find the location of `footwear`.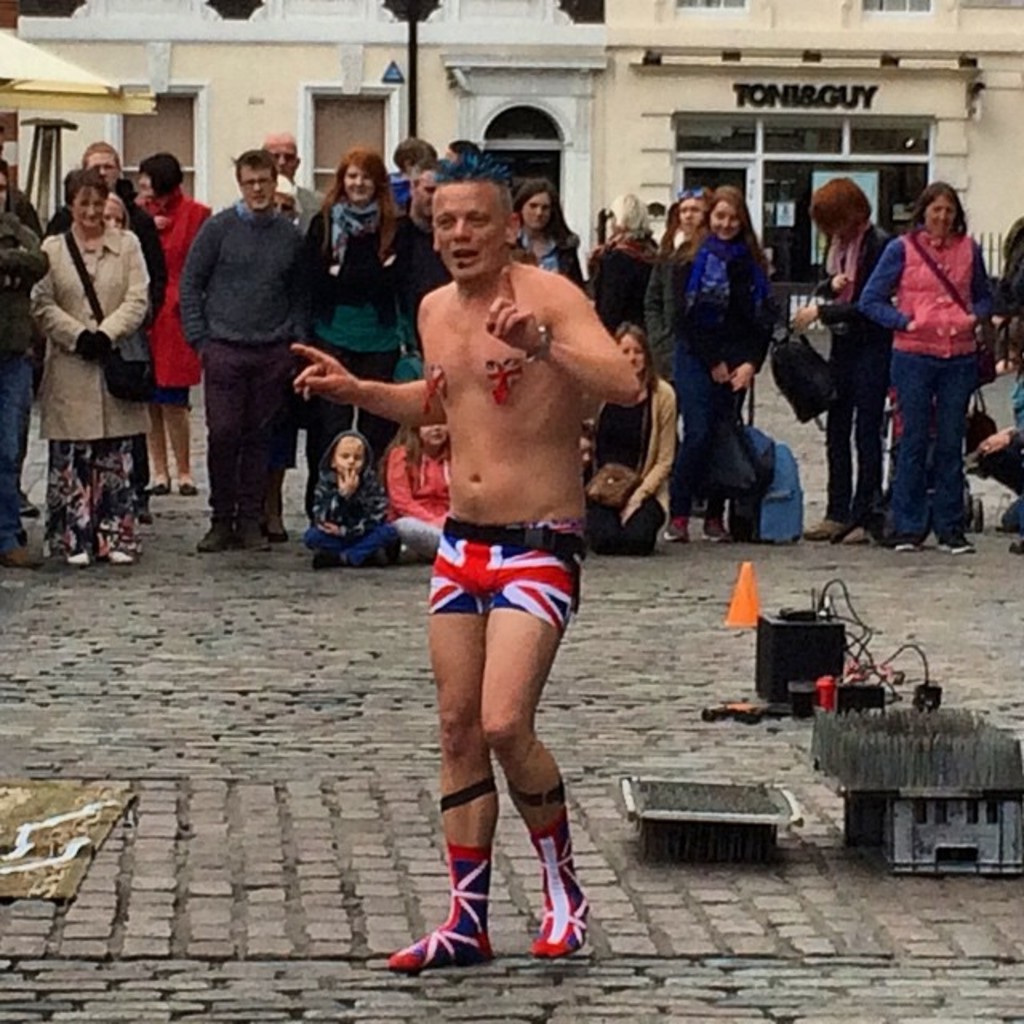
Location: bbox=[806, 512, 843, 541].
